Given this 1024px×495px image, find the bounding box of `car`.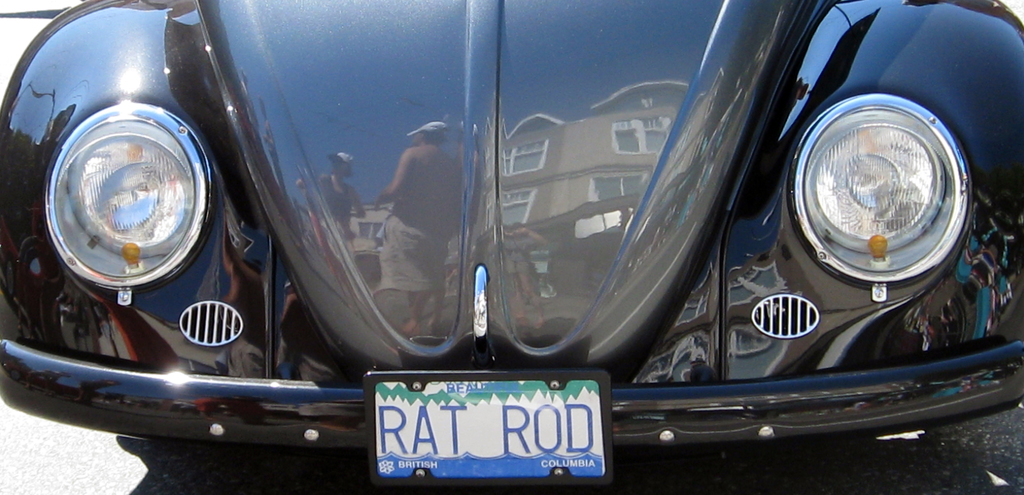
l=19, t=0, r=1017, b=489.
